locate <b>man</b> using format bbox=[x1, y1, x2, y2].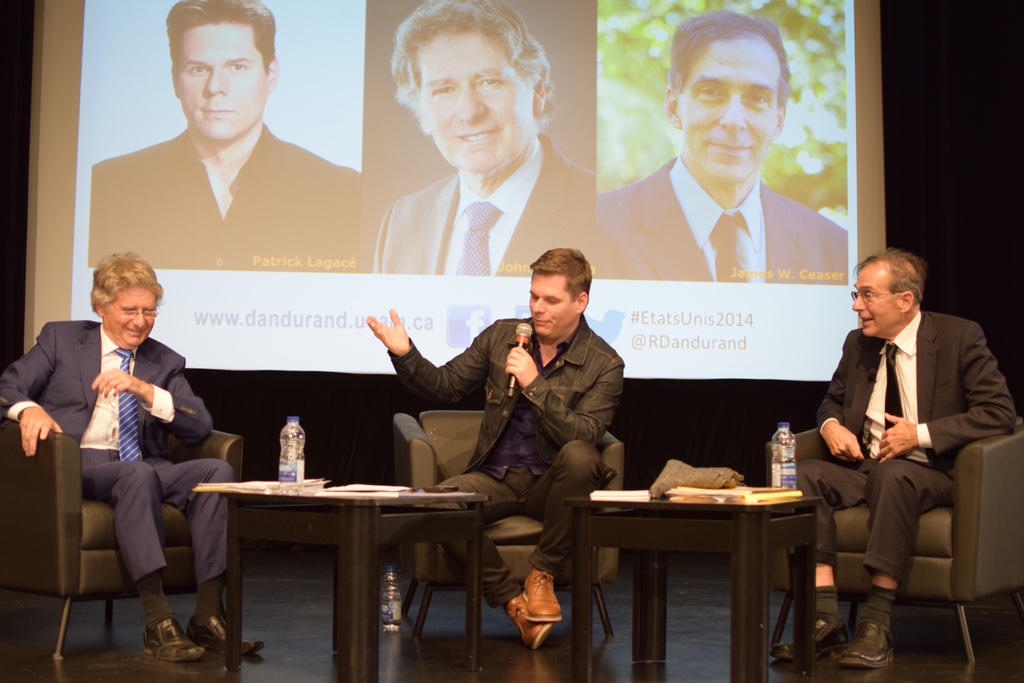
bbox=[370, 0, 594, 277].
